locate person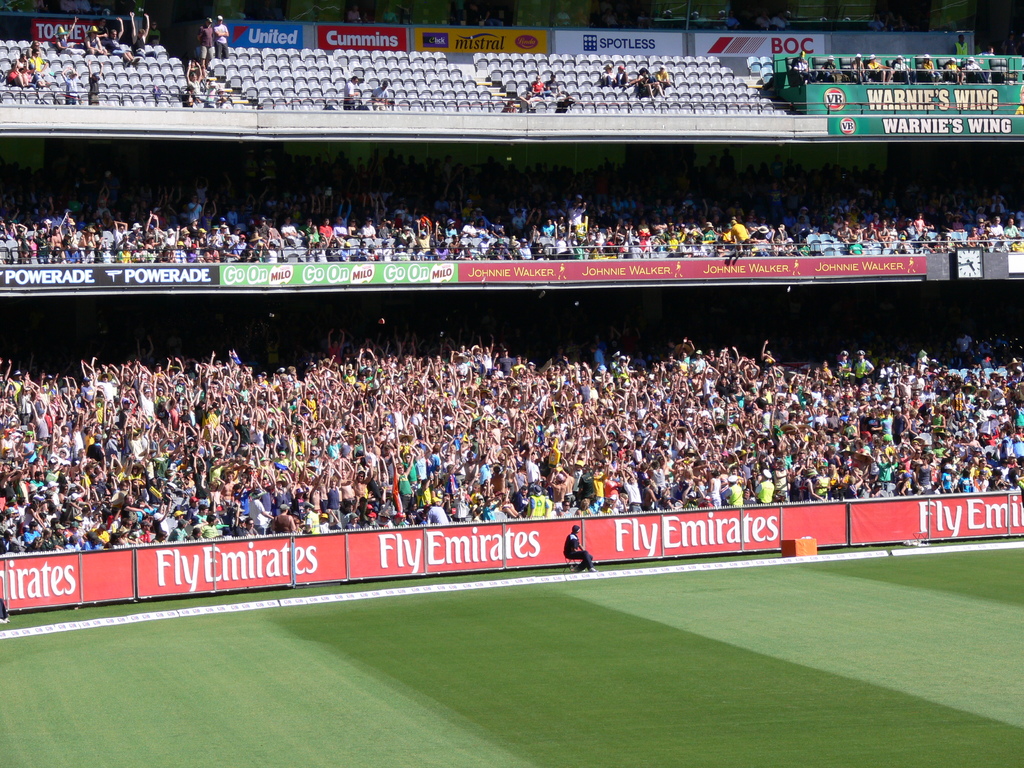
[x1=184, y1=58, x2=204, y2=106]
